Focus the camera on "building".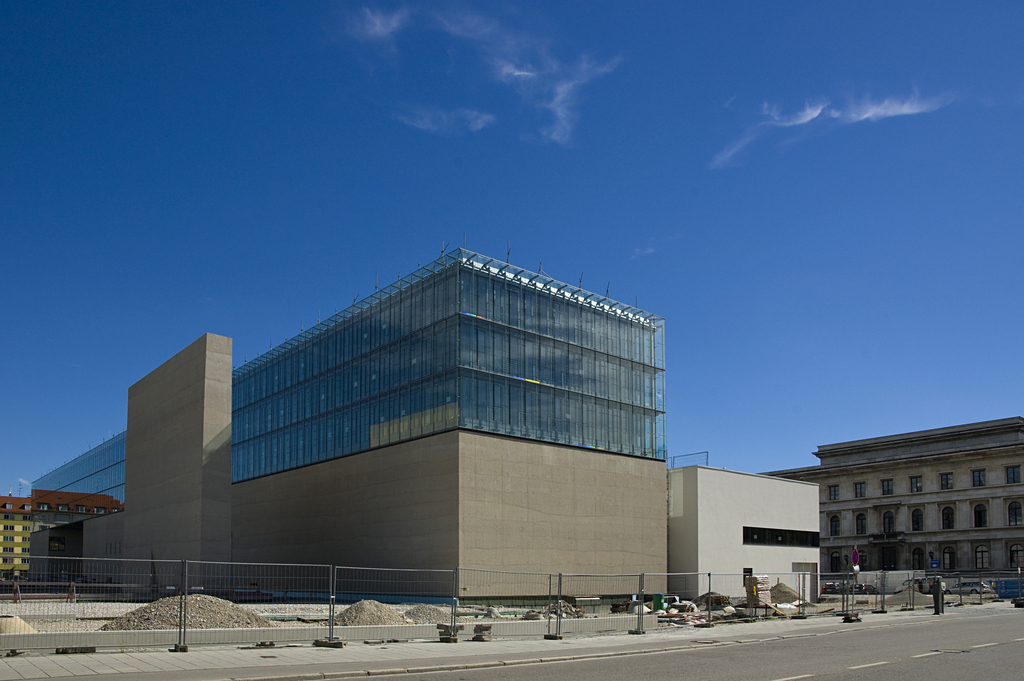
Focus region: [28, 235, 671, 605].
